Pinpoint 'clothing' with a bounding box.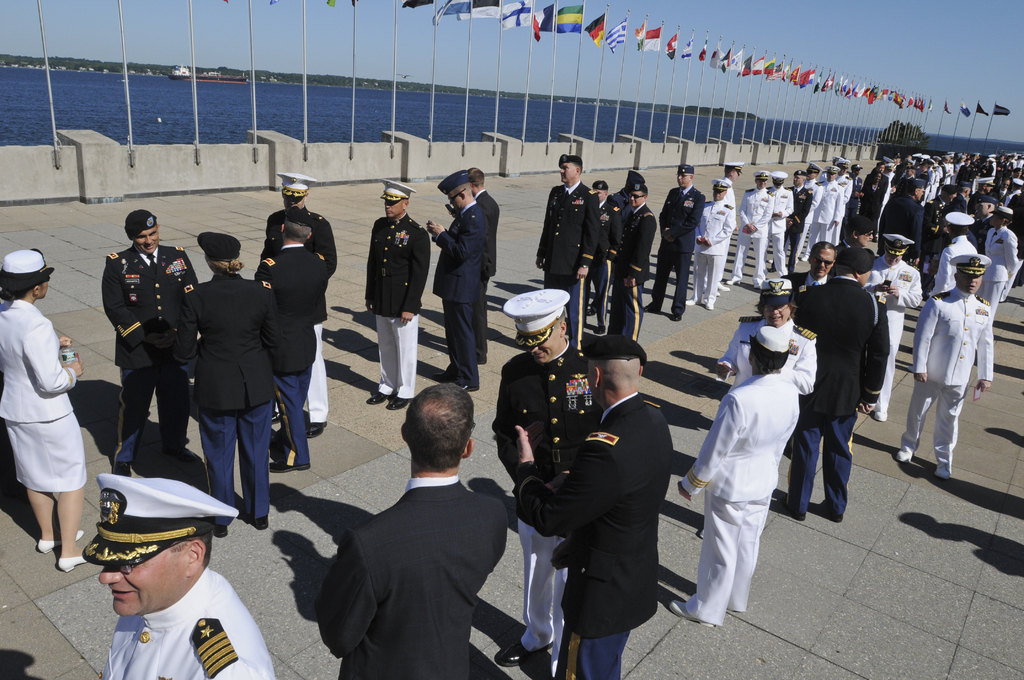
select_region(932, 232, 979, 295).
